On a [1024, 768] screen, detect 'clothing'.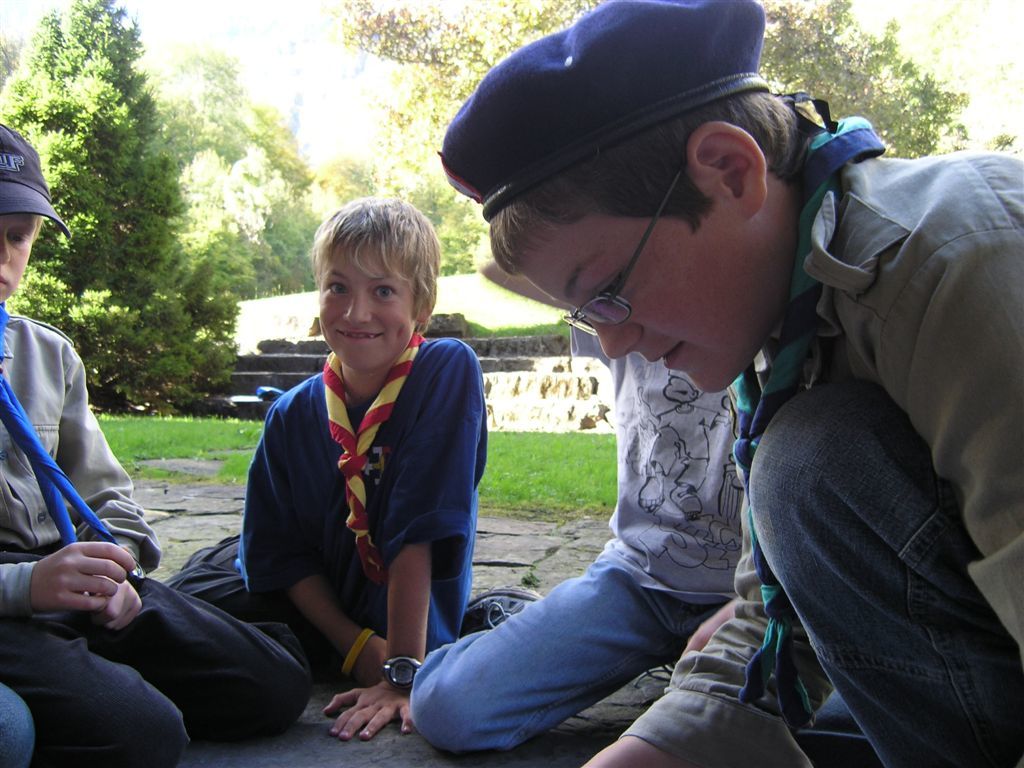
0:311:319:767.
